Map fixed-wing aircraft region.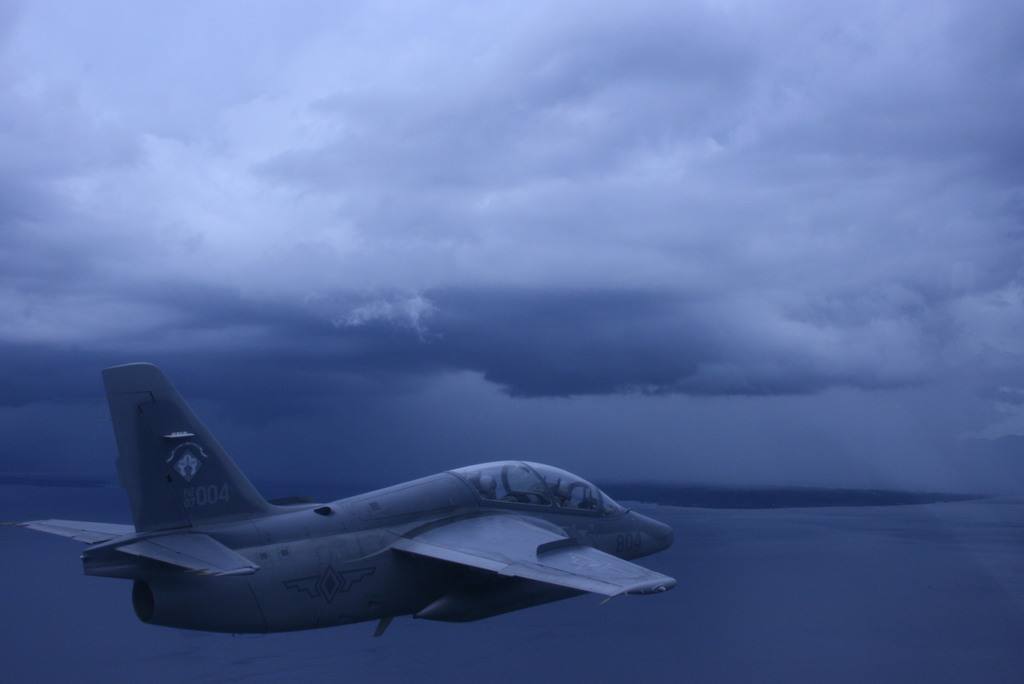
Mapped to pyautogui.locateOnScreen(17, 359, 678, 642).
